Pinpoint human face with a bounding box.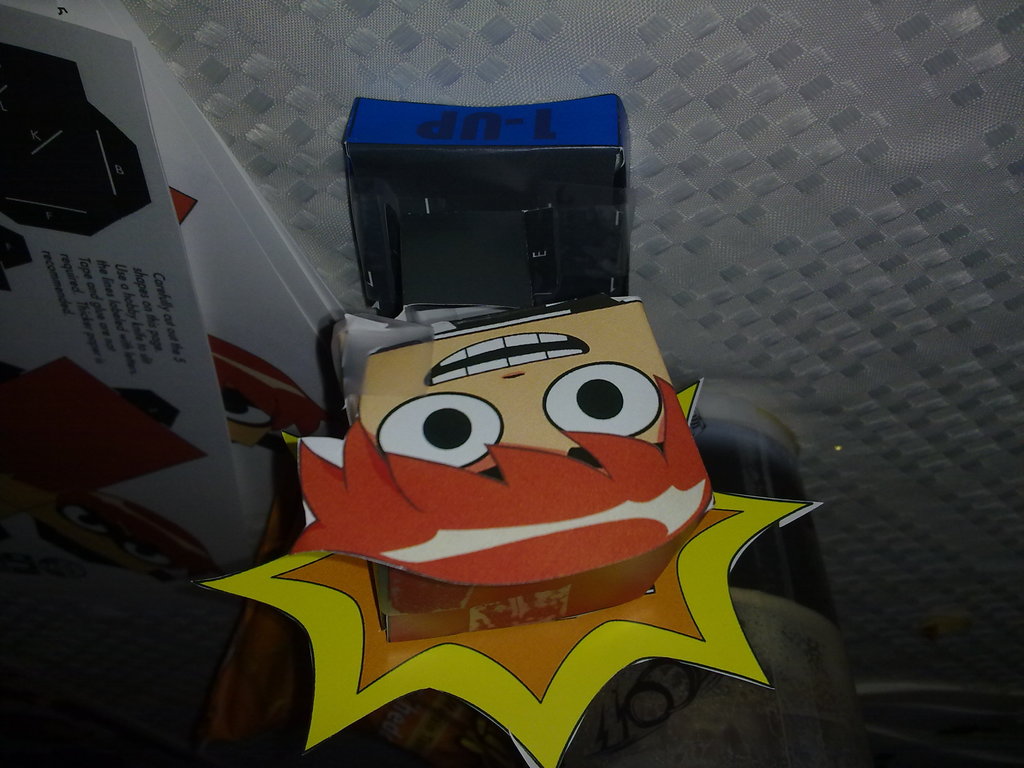
(355,304,674,483).
